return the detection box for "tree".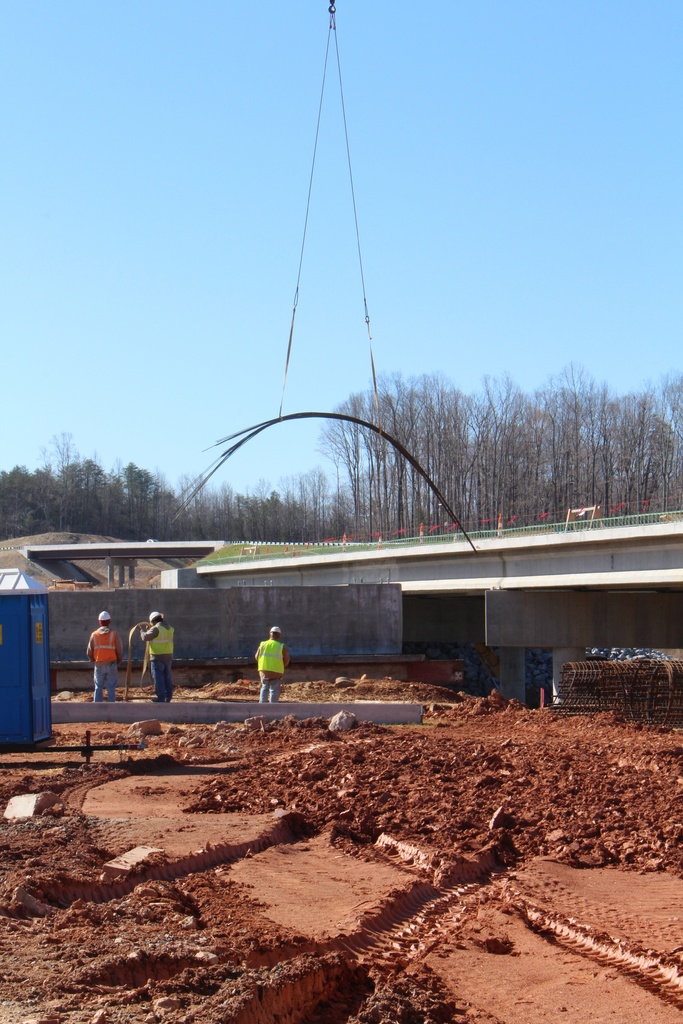
170 474 233 531.
